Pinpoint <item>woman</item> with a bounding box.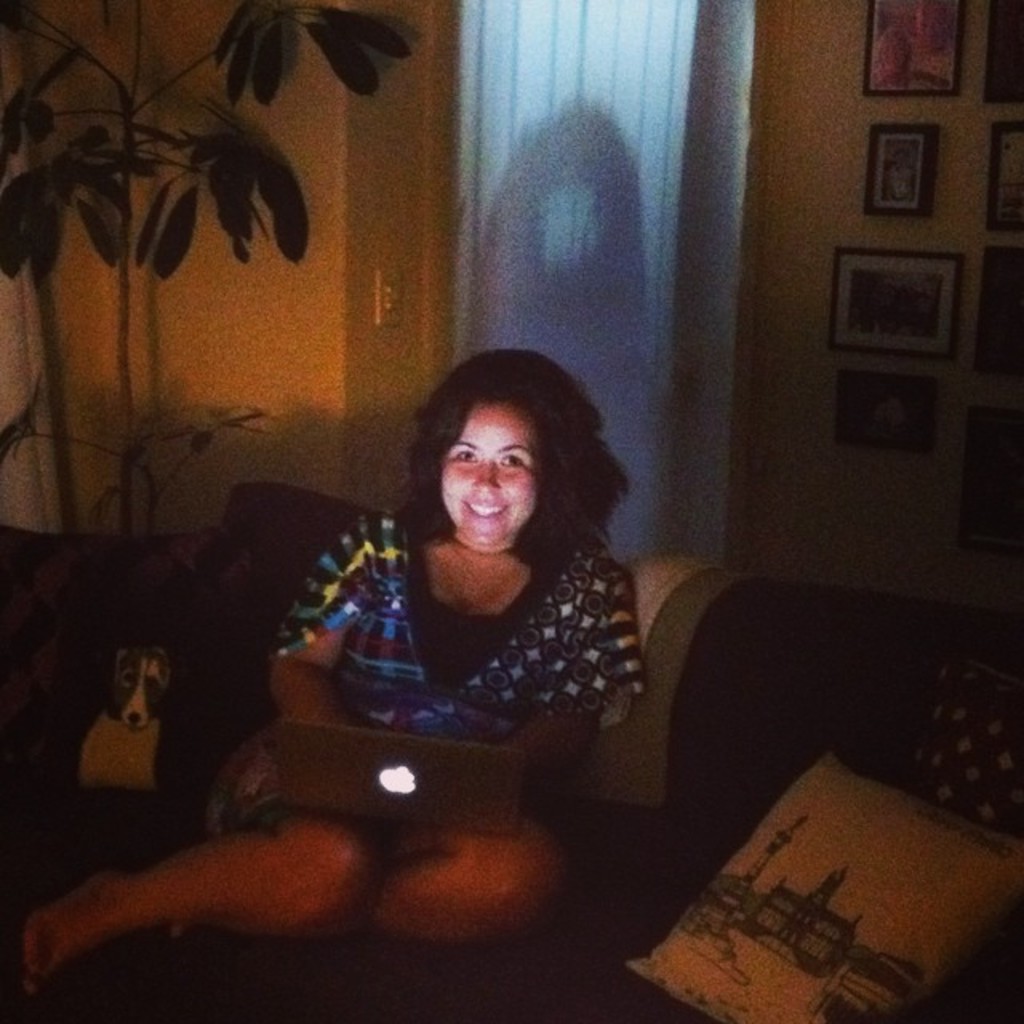
x1=246, y1=328, x2=677, y2=843.
